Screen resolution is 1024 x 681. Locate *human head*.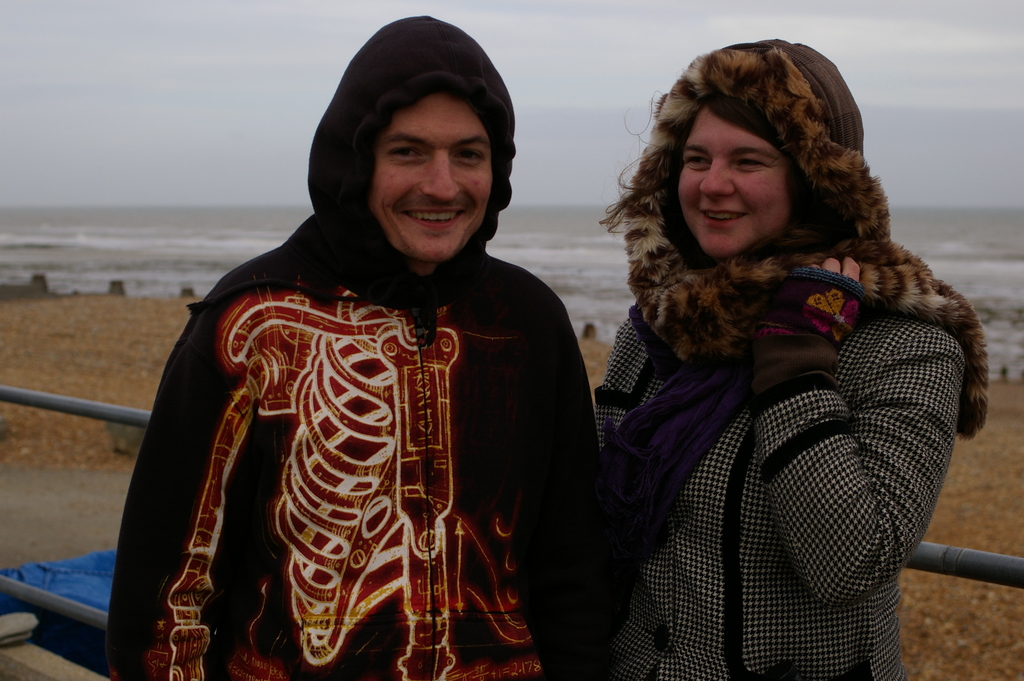
[x1=294, y1=25, x2=536, y2=277].
